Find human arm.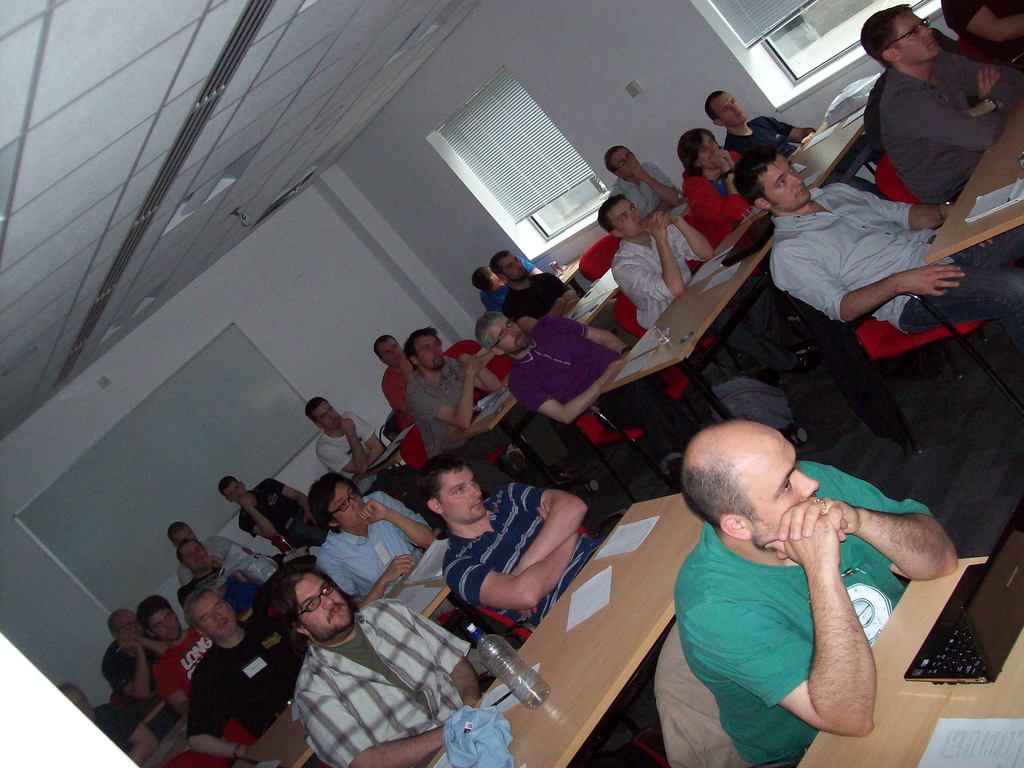
451:502:582:604.
